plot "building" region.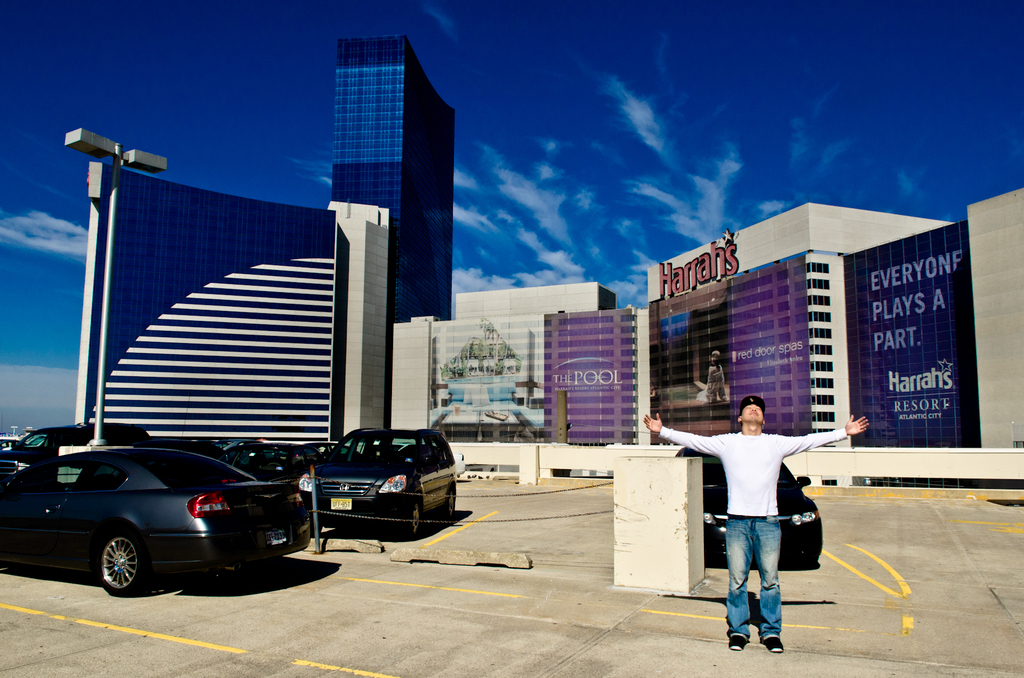
Plotted at pyautogui.locateOnScreen(81, 29, 1023, 470).
